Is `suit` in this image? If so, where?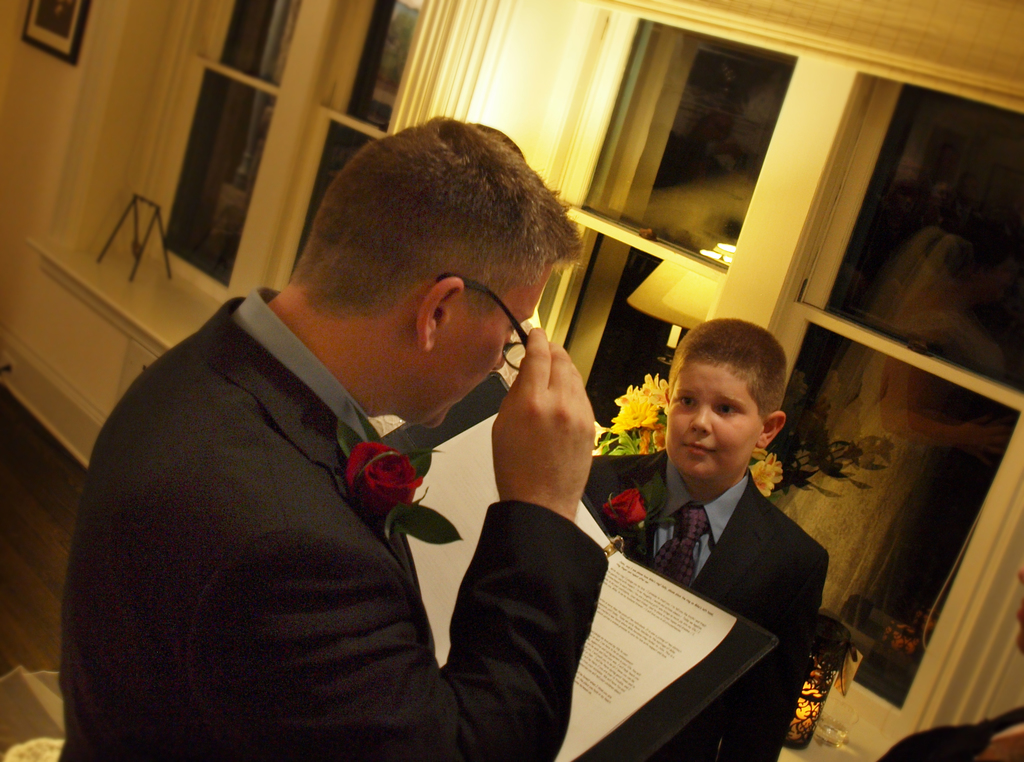
Yes, at (65,208,604,749).
